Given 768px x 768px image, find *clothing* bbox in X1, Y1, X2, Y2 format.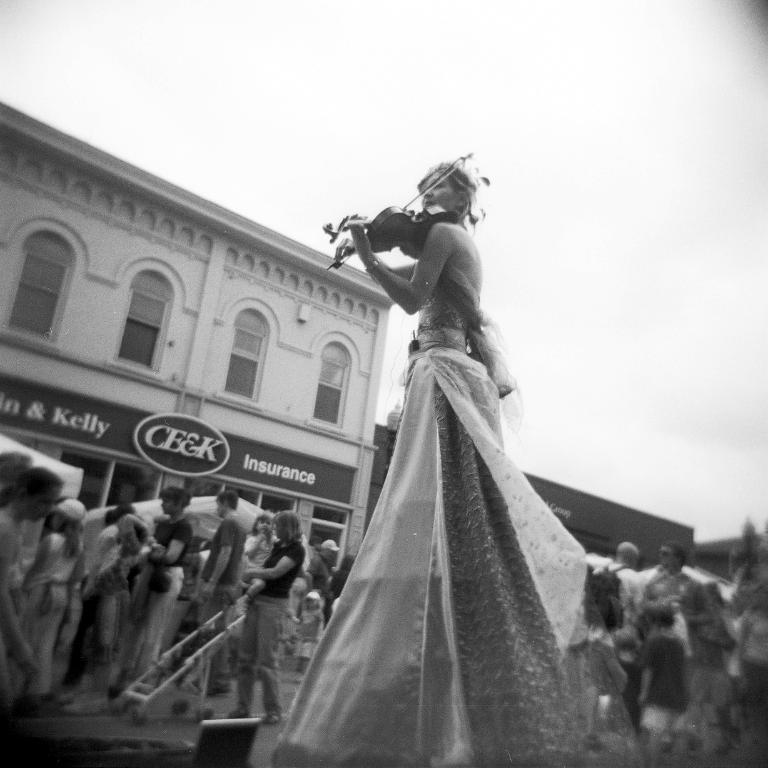
203, 515, 248, 637.
